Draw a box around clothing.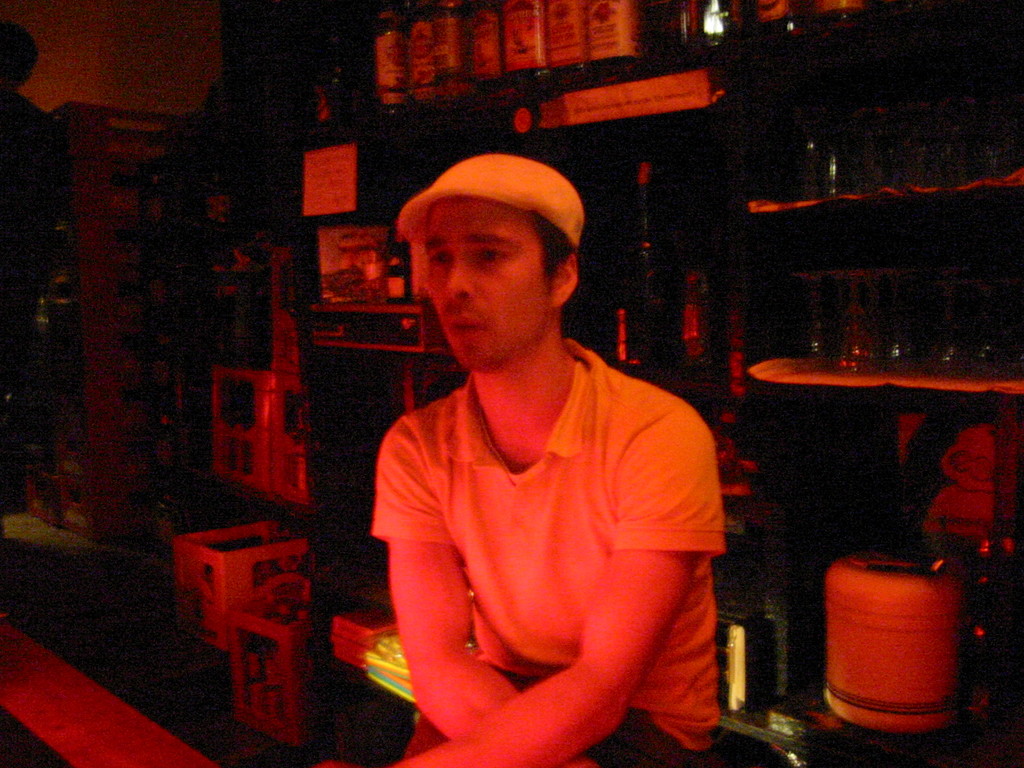
{"left": 373, "top": 292, "right": 735, "bottom": 747}.
